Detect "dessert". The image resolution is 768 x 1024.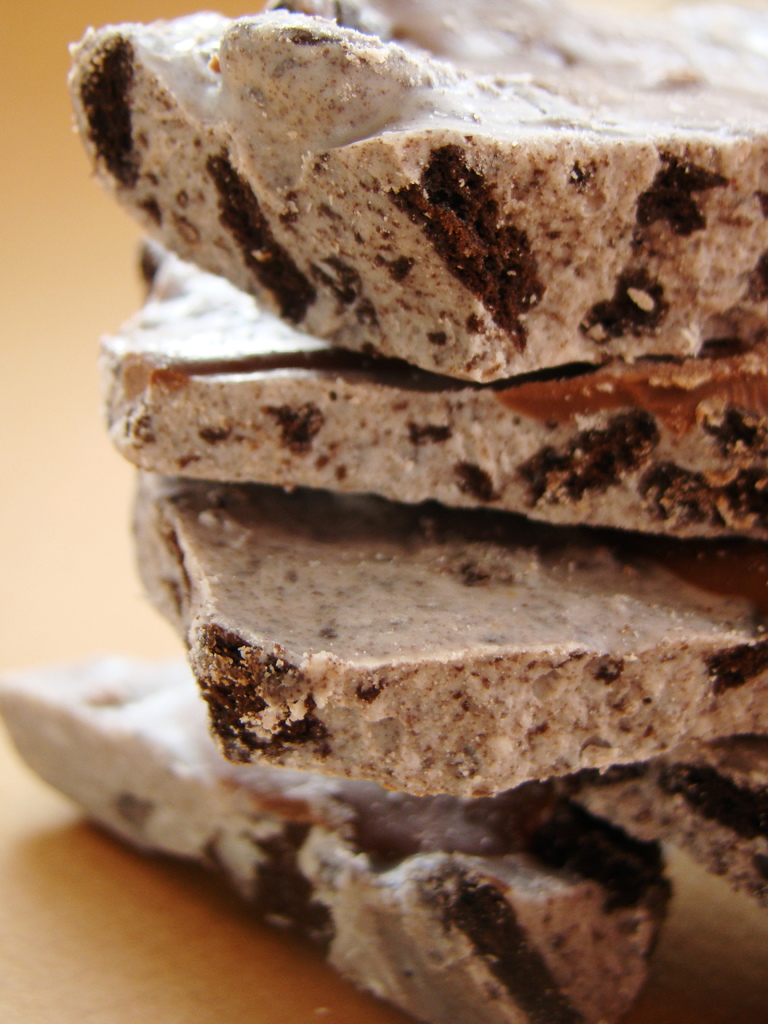
<region>0, 0, 767, 1023</region>.
